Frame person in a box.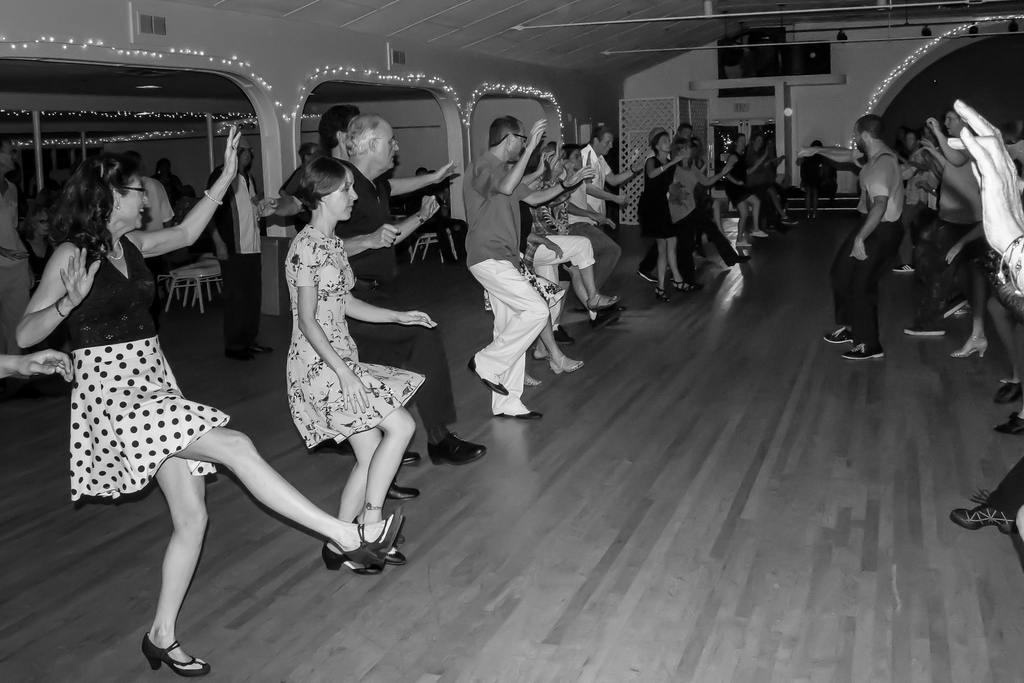
548:143:620:341.
